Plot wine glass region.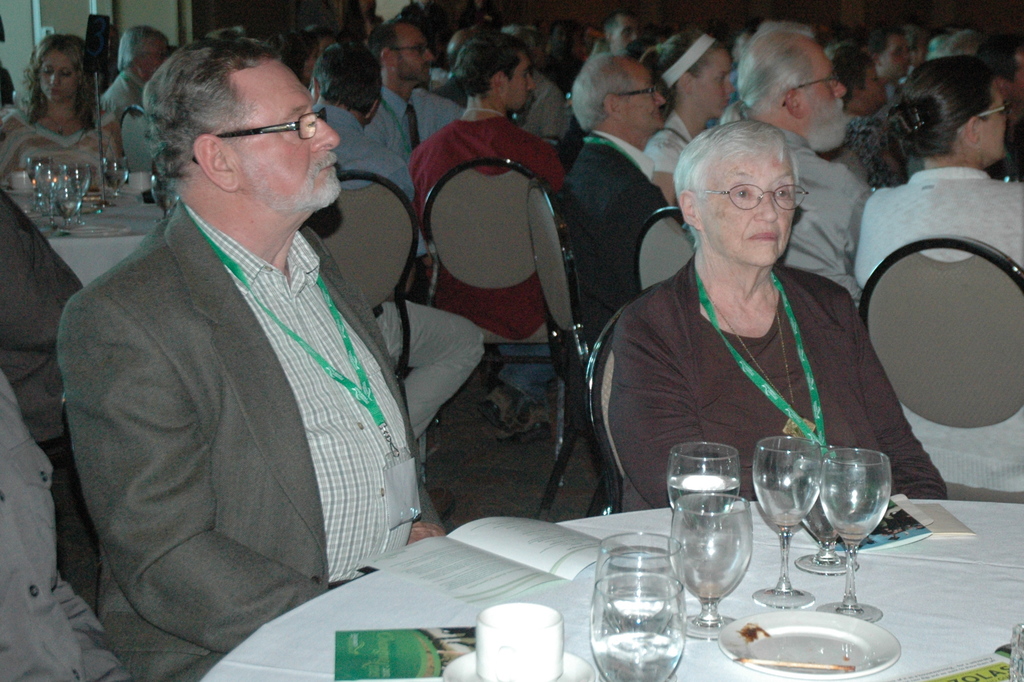
Plotted at region(817, 443, 894, 624).
